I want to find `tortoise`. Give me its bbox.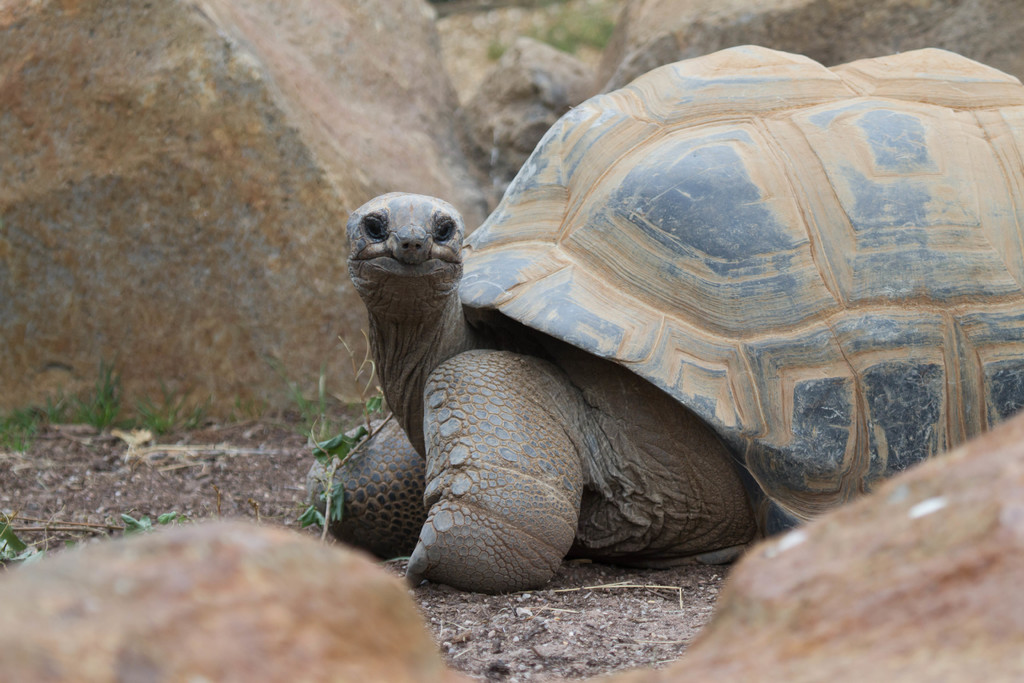
328,35,1023,612.
